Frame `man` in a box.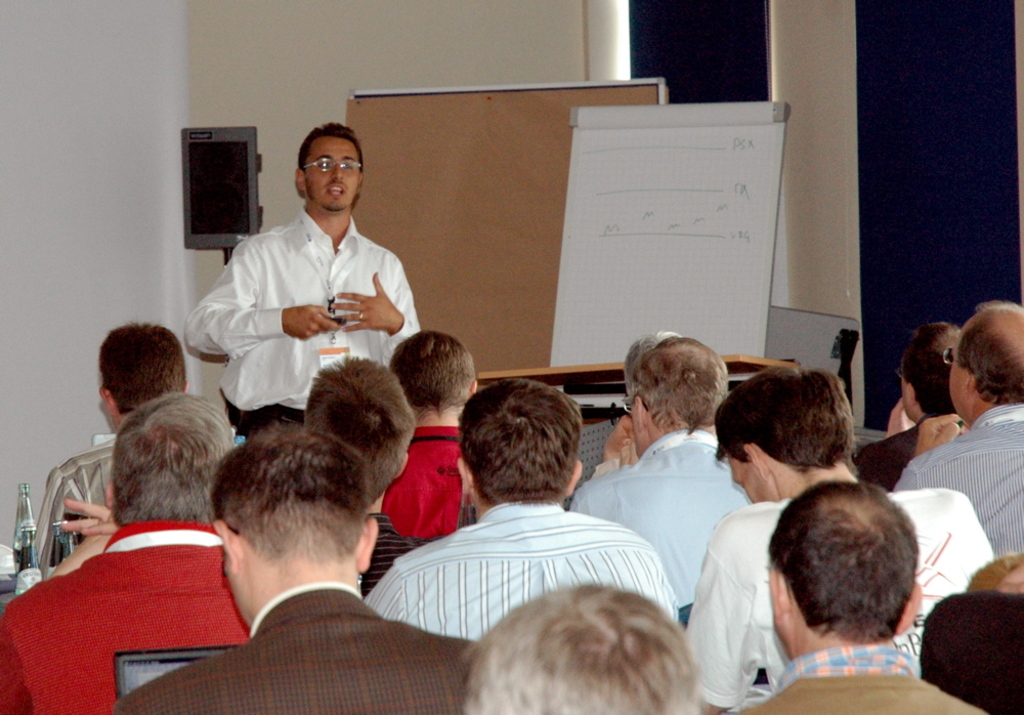
<box>385,325,481,467</box>.
